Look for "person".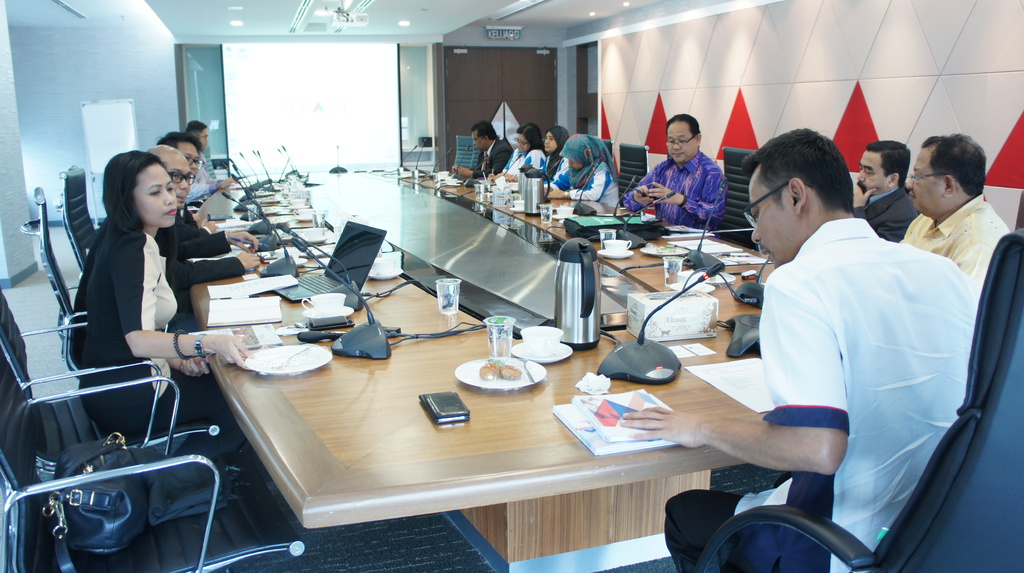
Found: <box>538,122,575,180</box>.
